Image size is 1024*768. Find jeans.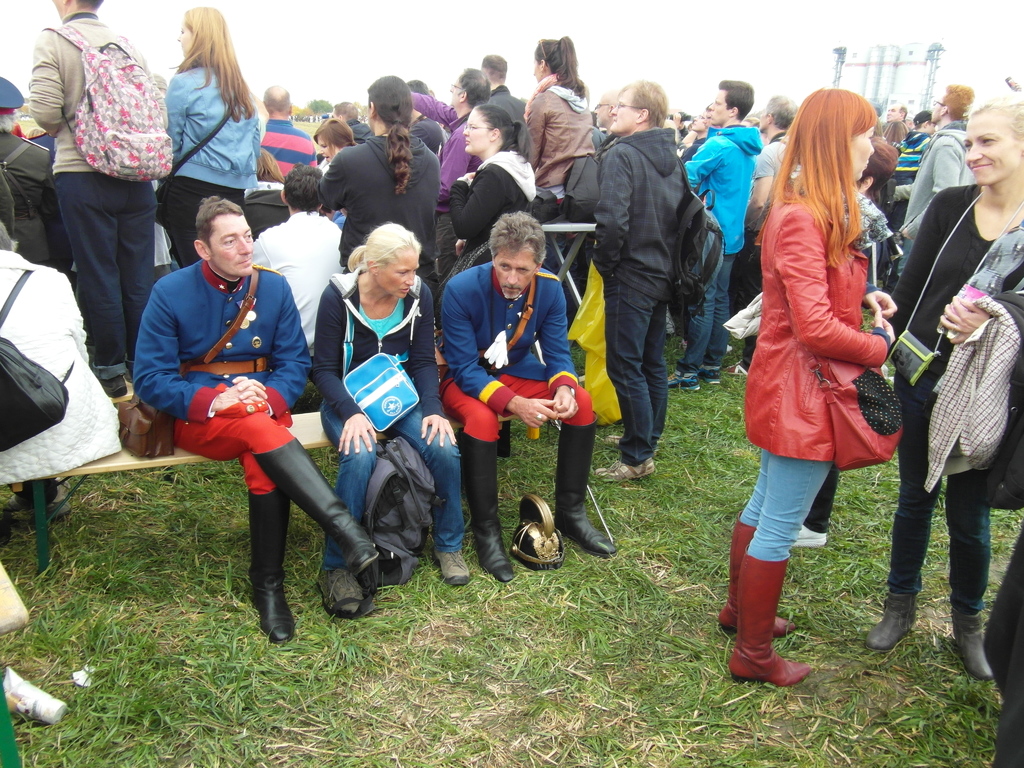
select_region(734, 447, 841, 562).
